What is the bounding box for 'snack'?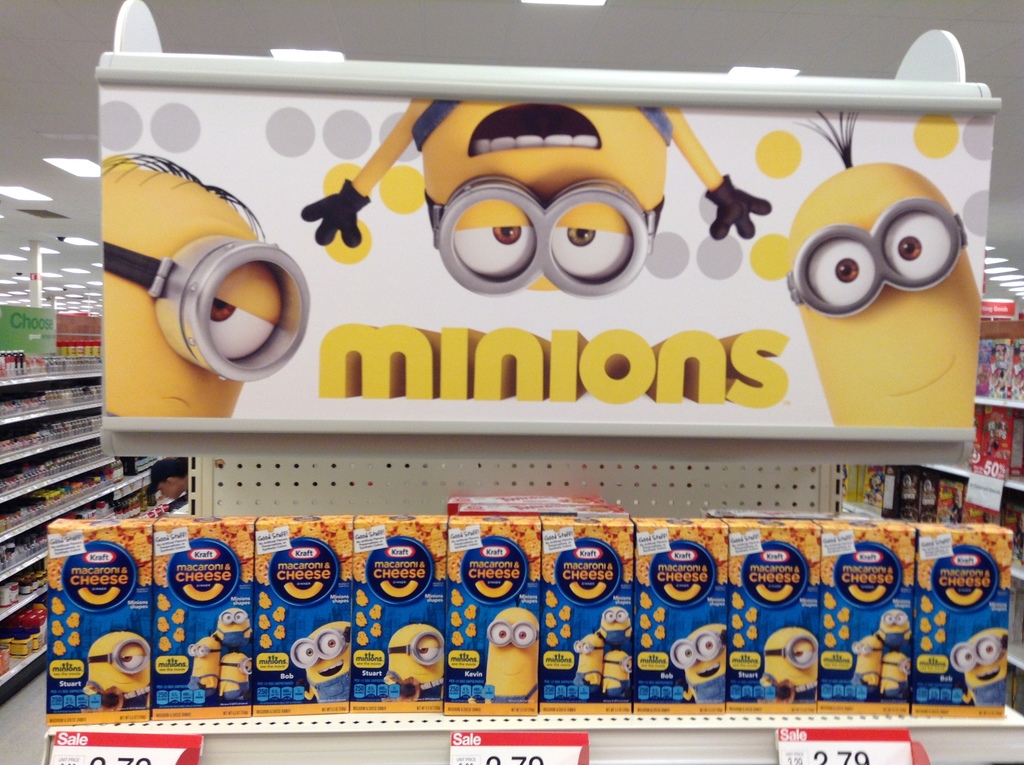
156 619 171 631.
